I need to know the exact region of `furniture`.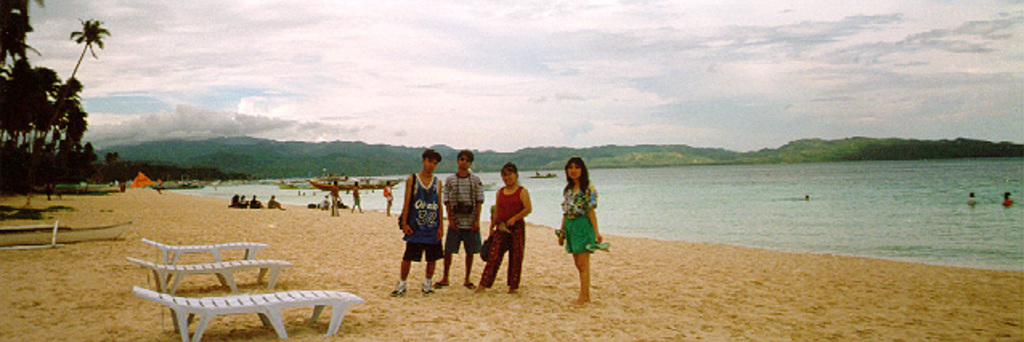
Region: <bbox>135, 287, 361, 340</bbox>.
